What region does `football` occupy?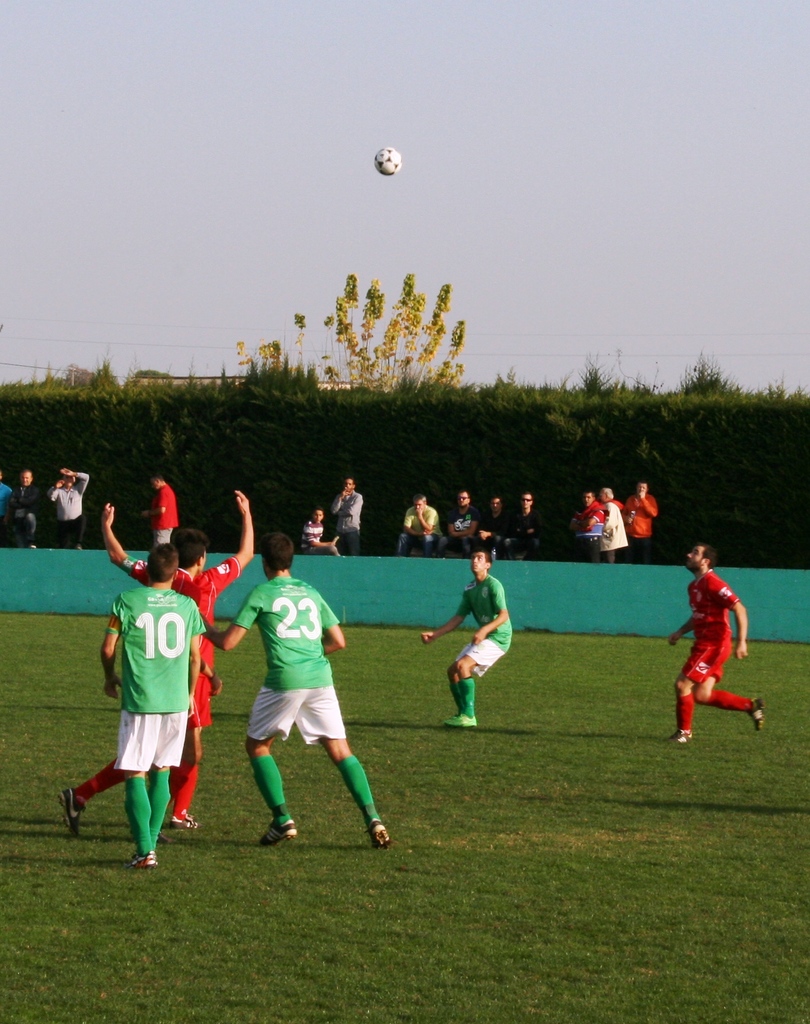
bbox(373, 145, 401, 175).
